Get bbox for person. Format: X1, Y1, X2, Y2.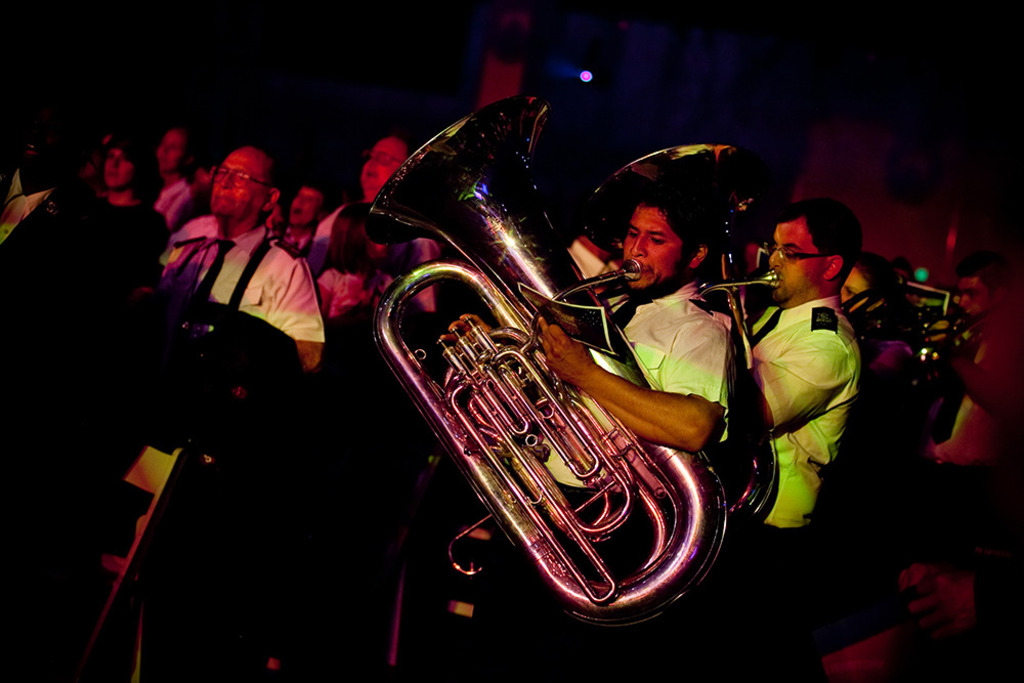
83, 121, 181, 260.
